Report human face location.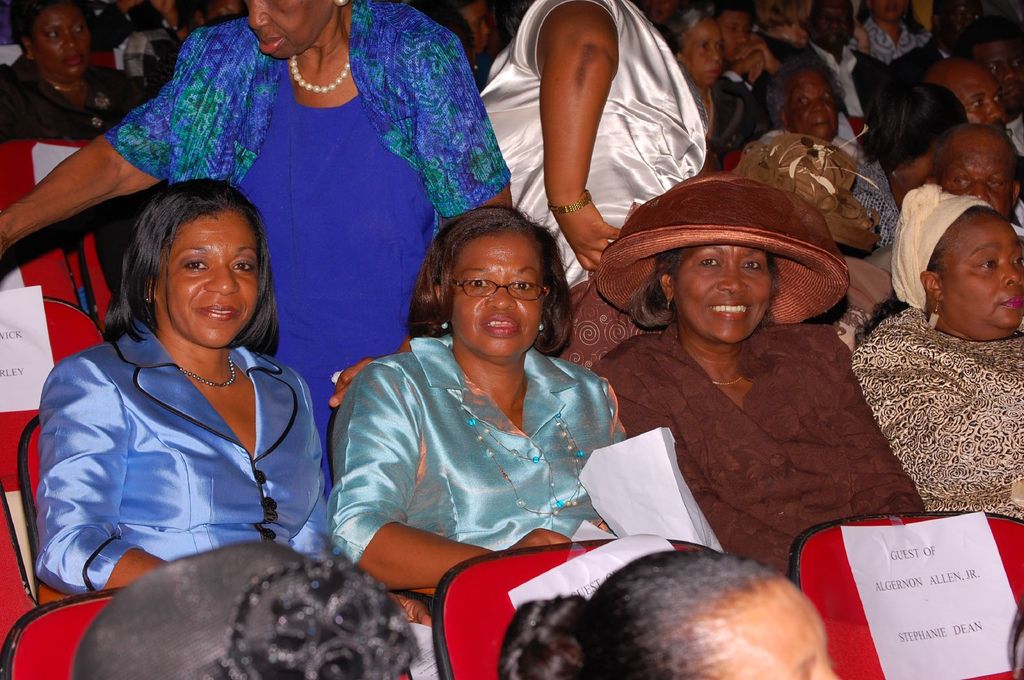
Report: locate(717, 12, 750, 67).
